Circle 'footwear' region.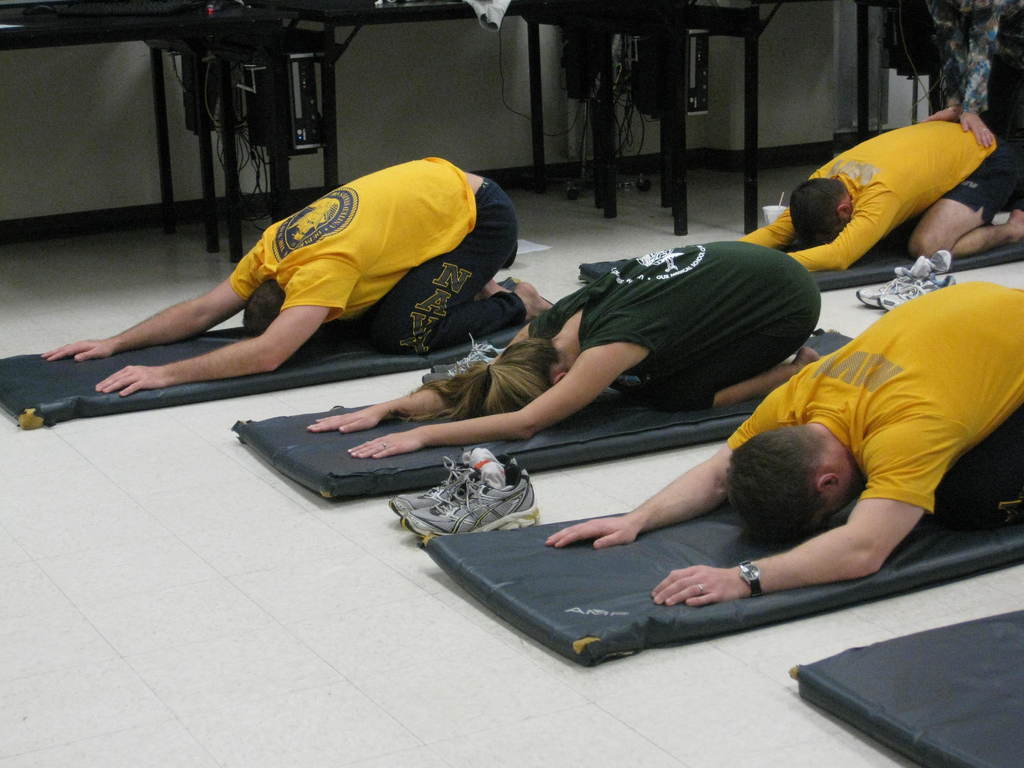
Region: box(852, 253, 933, 309).
